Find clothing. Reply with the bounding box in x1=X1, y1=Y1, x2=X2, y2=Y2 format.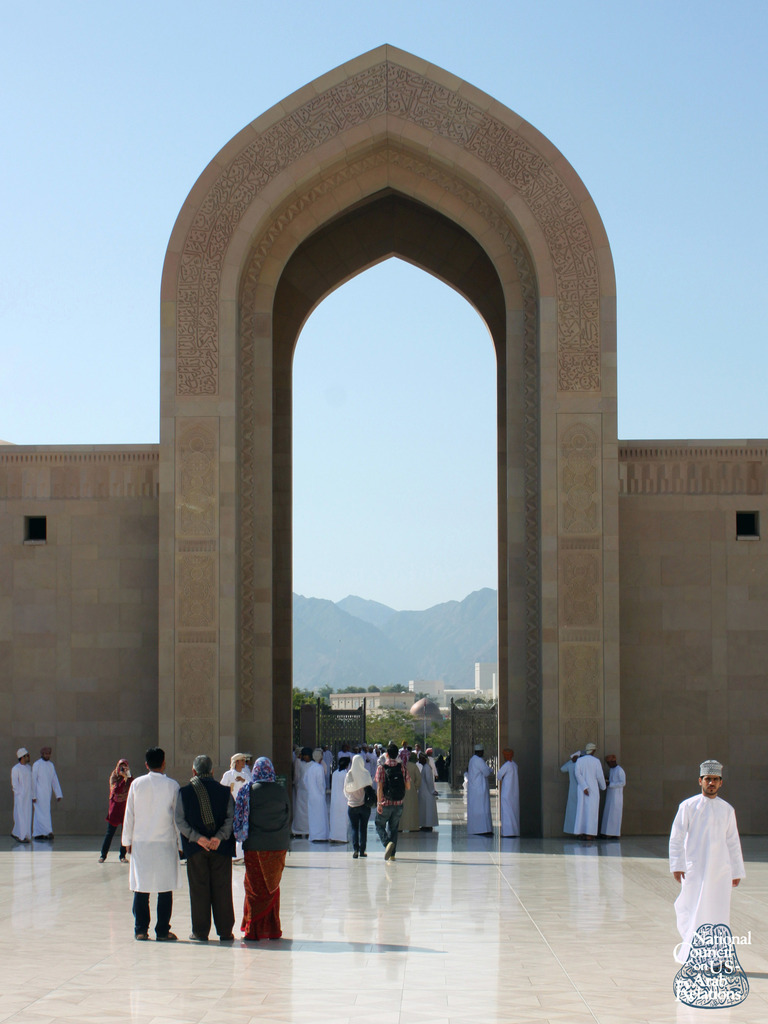
x1=292, y1=749, x2=436, y2=851.
